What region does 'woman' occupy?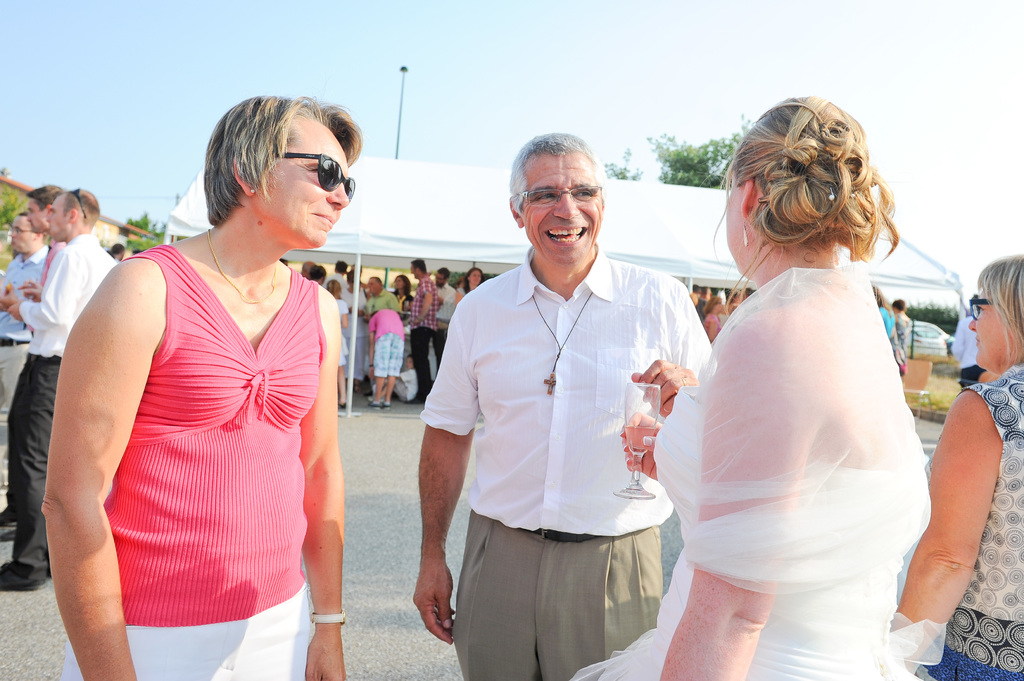
{"x1": 390, "y1": 276, "x2": 415, "y2": 374}.
